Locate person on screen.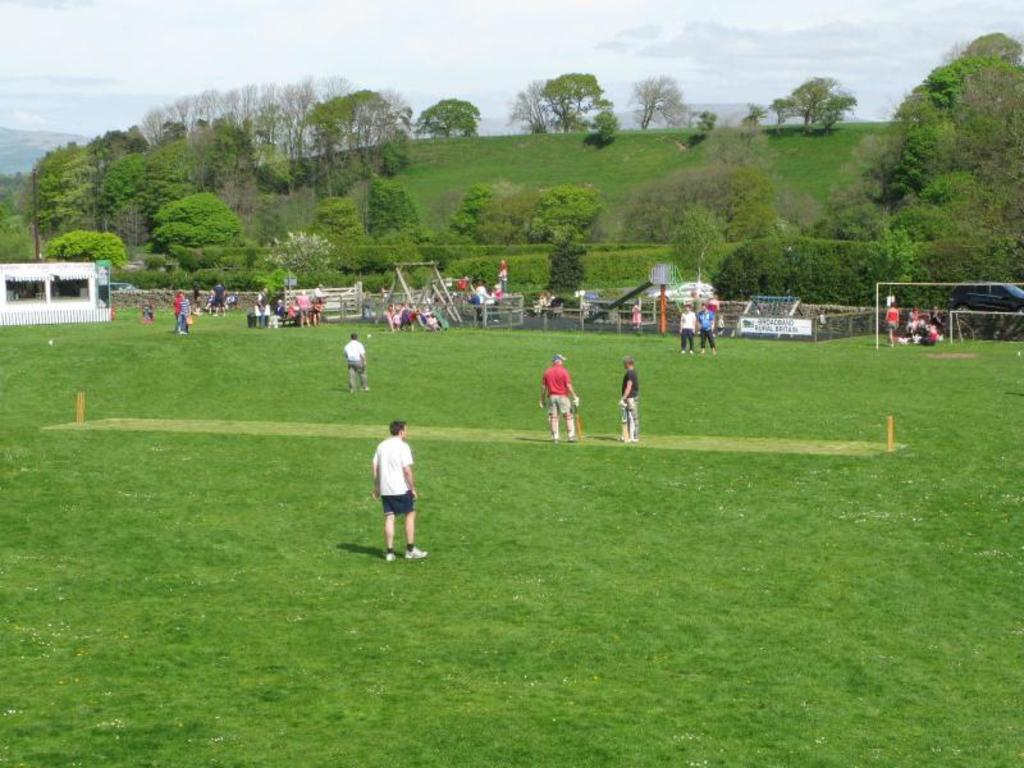
On screen at bbox(536, 291, 550, 314).
